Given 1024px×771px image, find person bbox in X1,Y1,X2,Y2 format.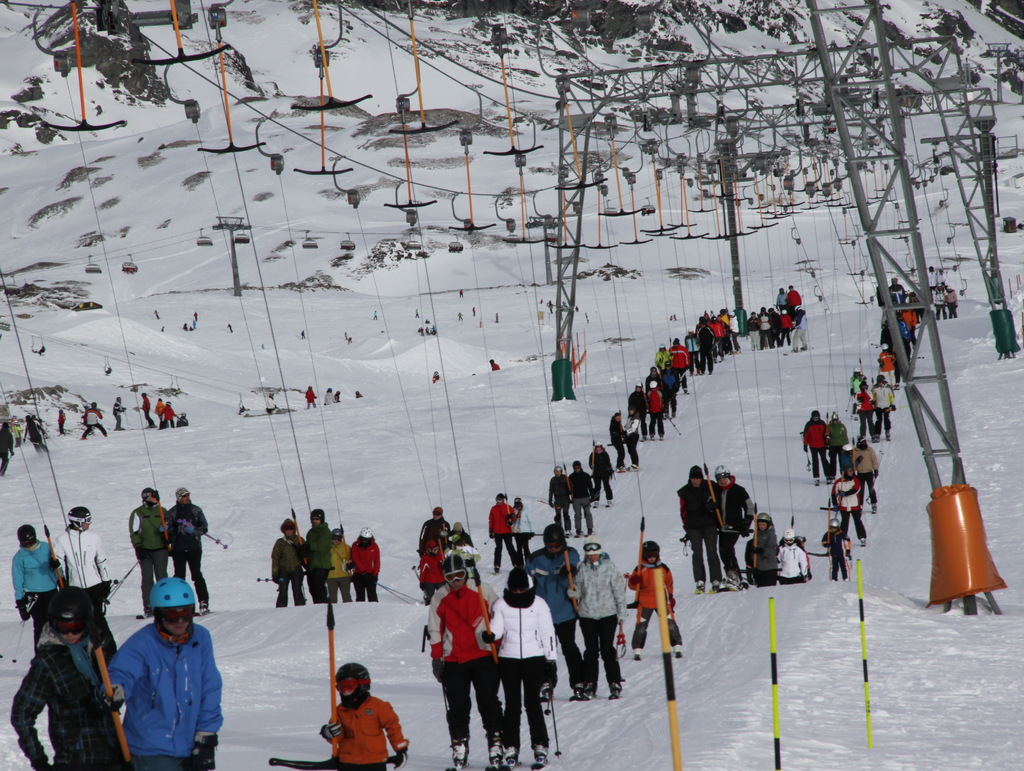
710,465,753,591.
